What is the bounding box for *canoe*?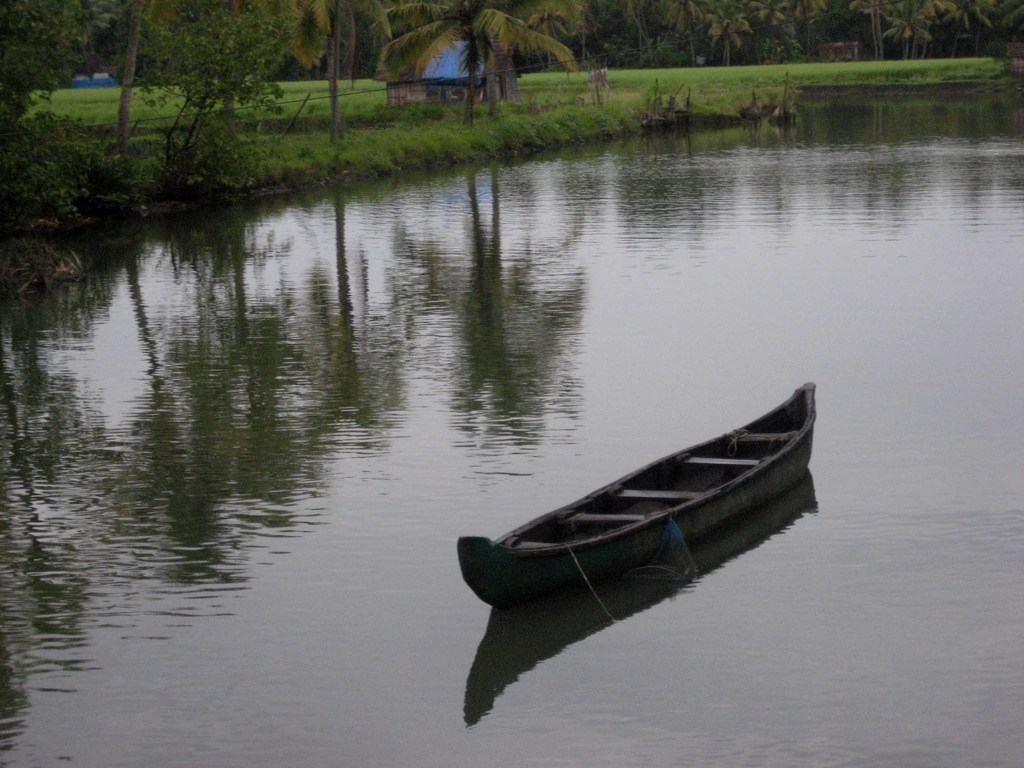
locate(472, 371, 831, 637).
